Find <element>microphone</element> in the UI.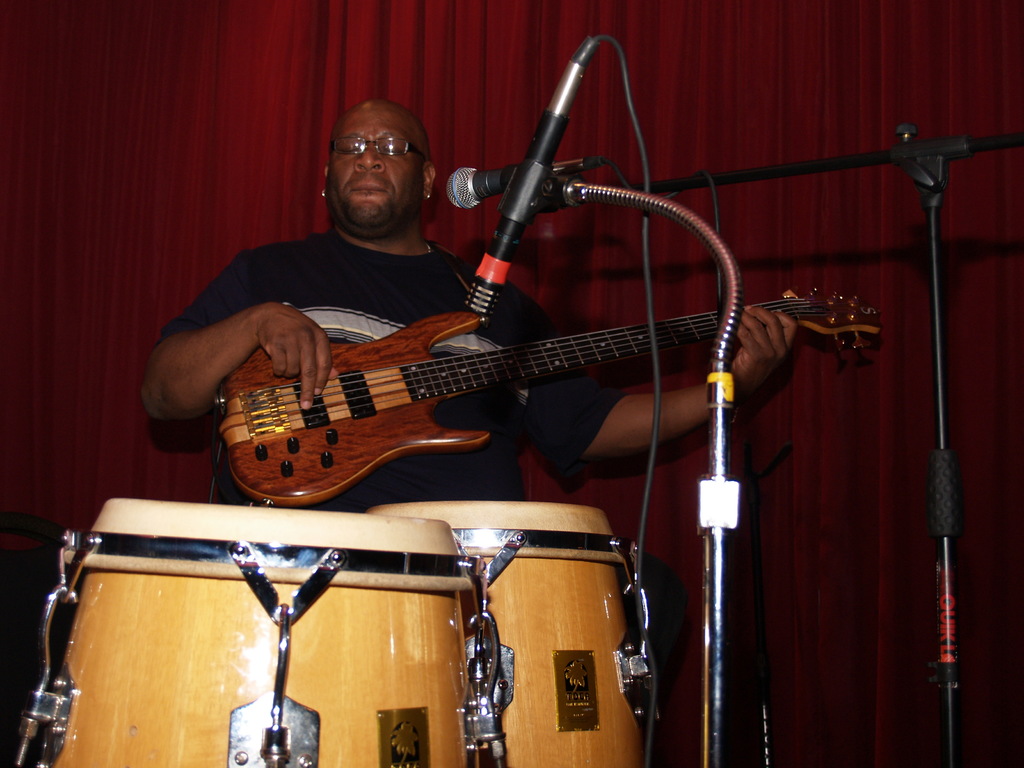
UI element at bbox=[445, 160, 605, 214].
